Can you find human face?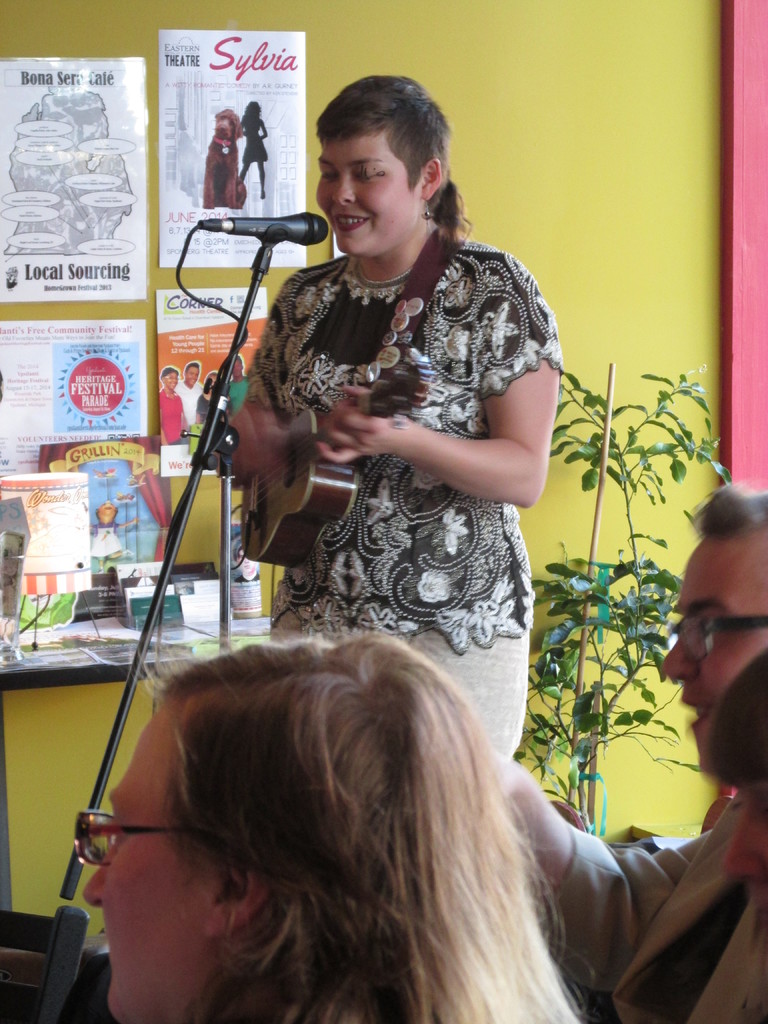
Yes, bounding box: <box>72,699,237,1023</box>.
